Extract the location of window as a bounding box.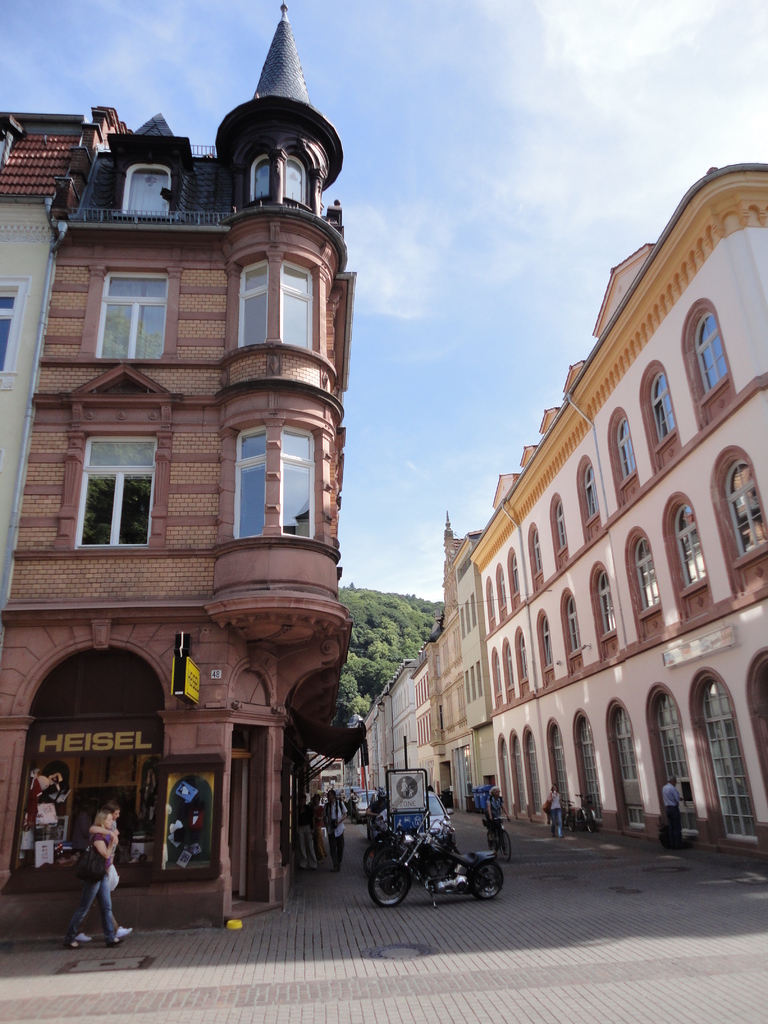
x1=282, y1=422, x2=317, y2=536.
